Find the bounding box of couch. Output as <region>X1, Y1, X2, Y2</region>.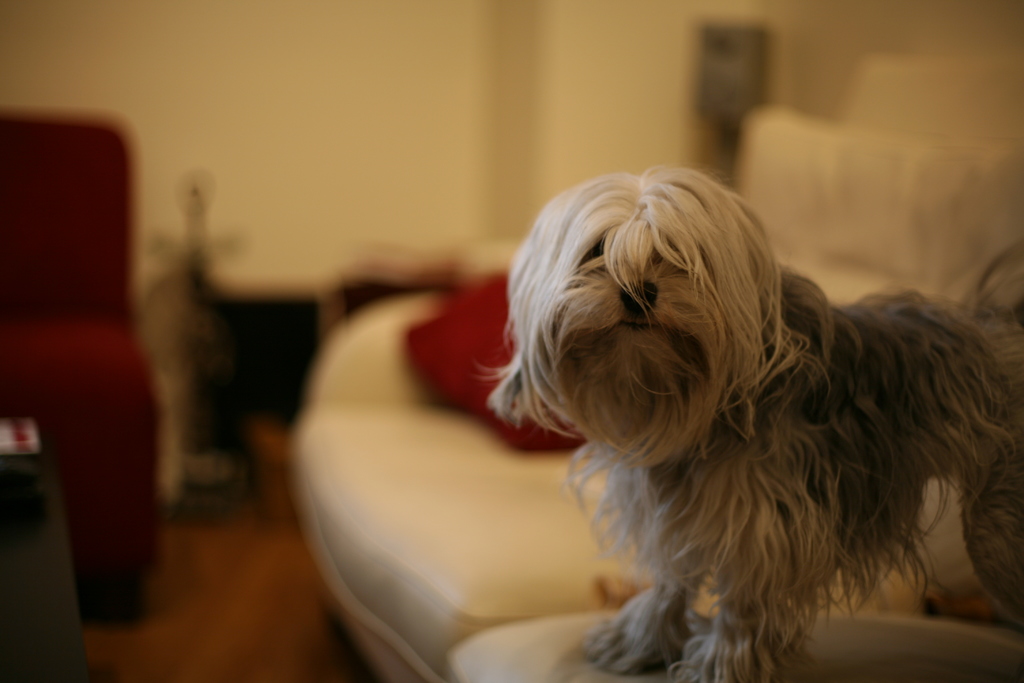
<region>0, 106, 162, 627</region>.
